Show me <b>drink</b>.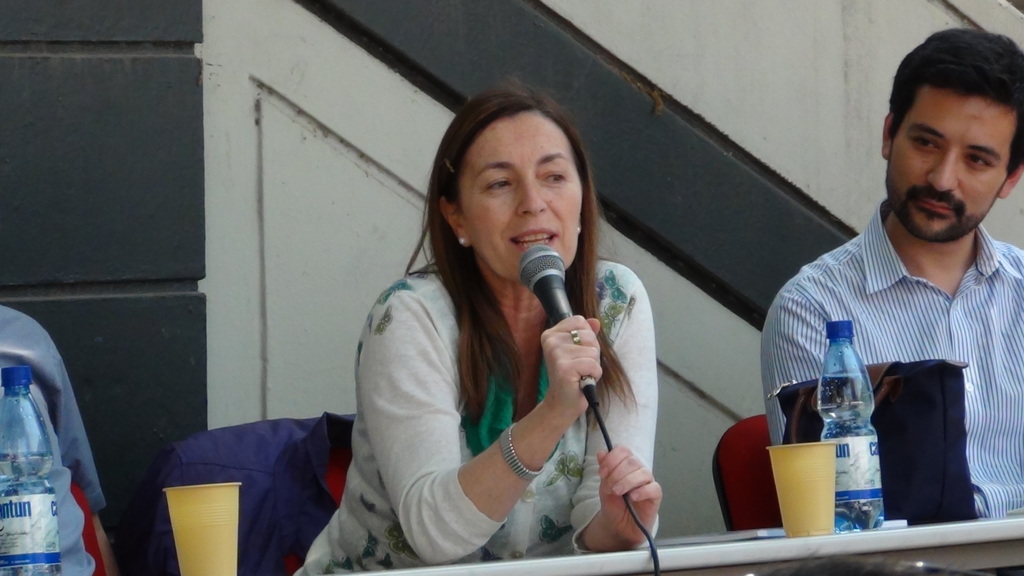
<b>drink</b> is here: bbox(816, 312, 903, 532).
